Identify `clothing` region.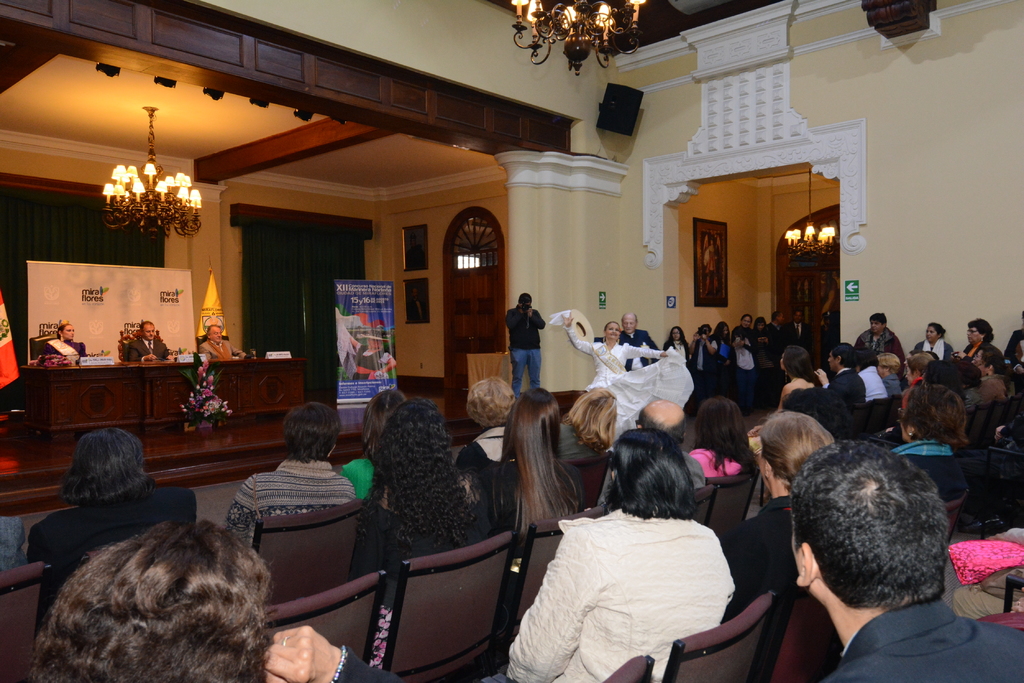
Region: [493,462,587,611].
